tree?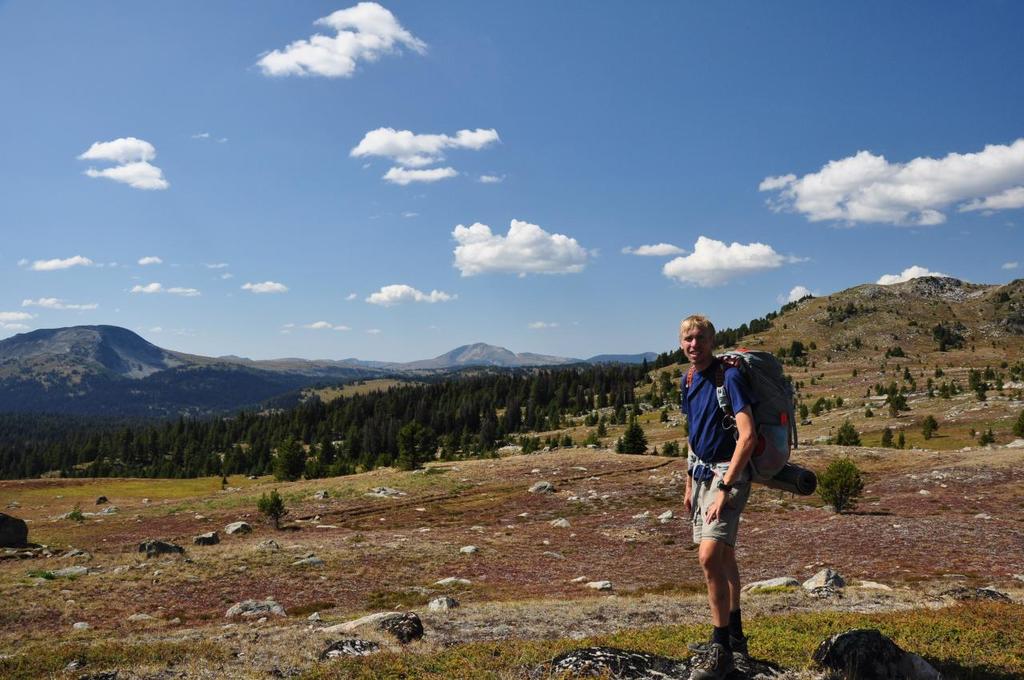
356/390/367/431
